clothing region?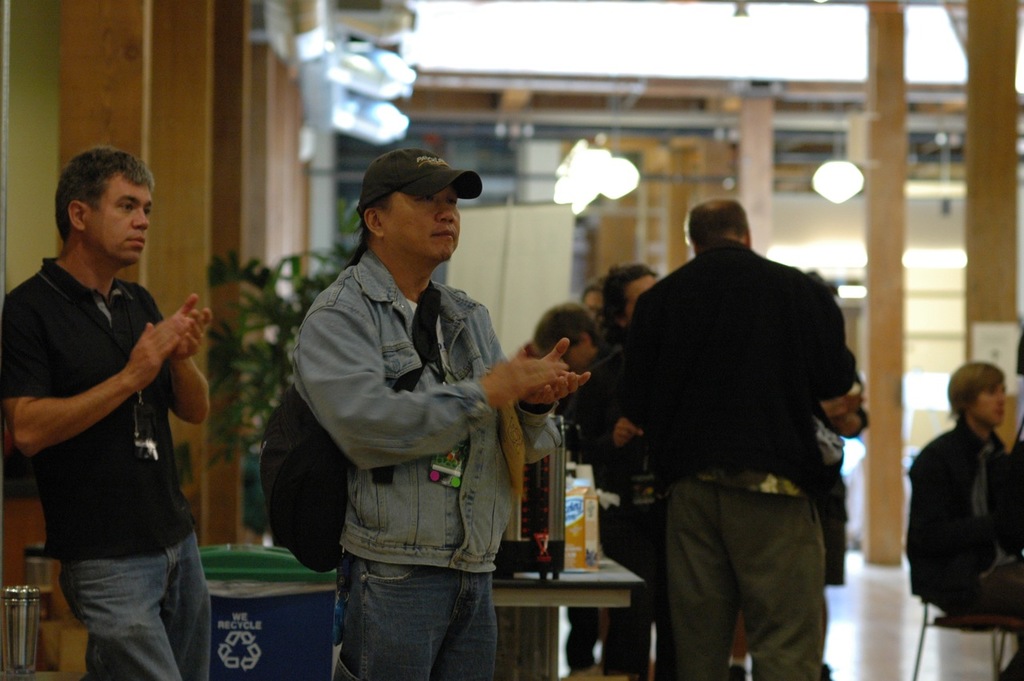
911 421 1023 624
